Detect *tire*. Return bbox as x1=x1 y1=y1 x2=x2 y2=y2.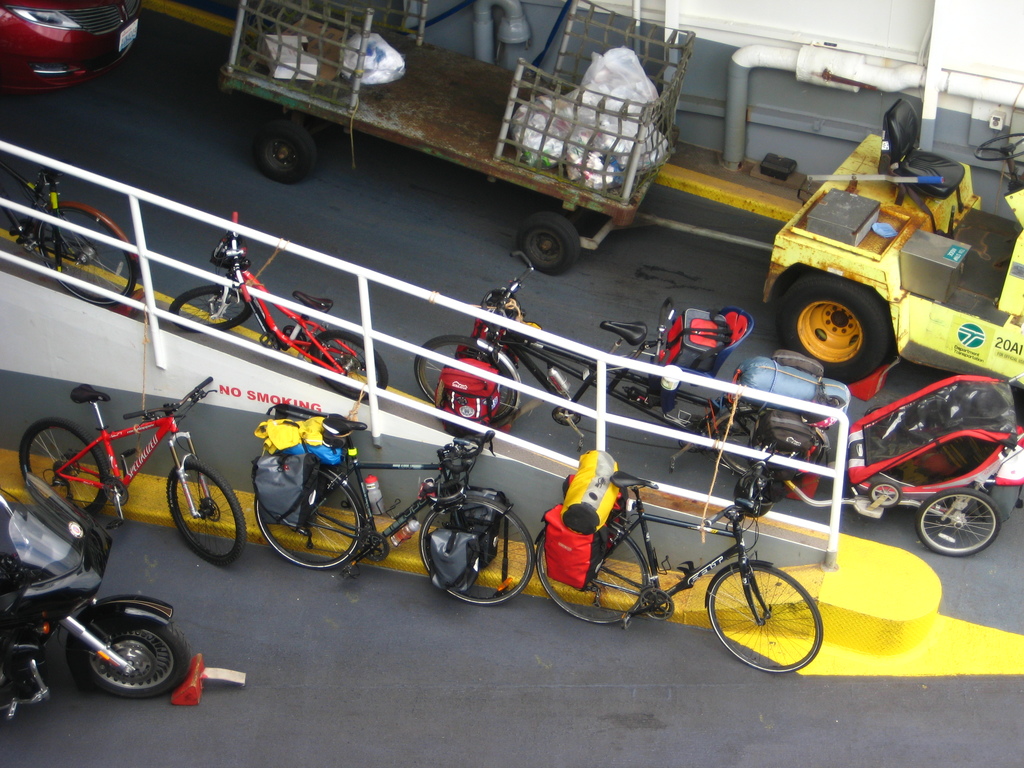
x1=913 y1=486 x2=1002 y2=556.
